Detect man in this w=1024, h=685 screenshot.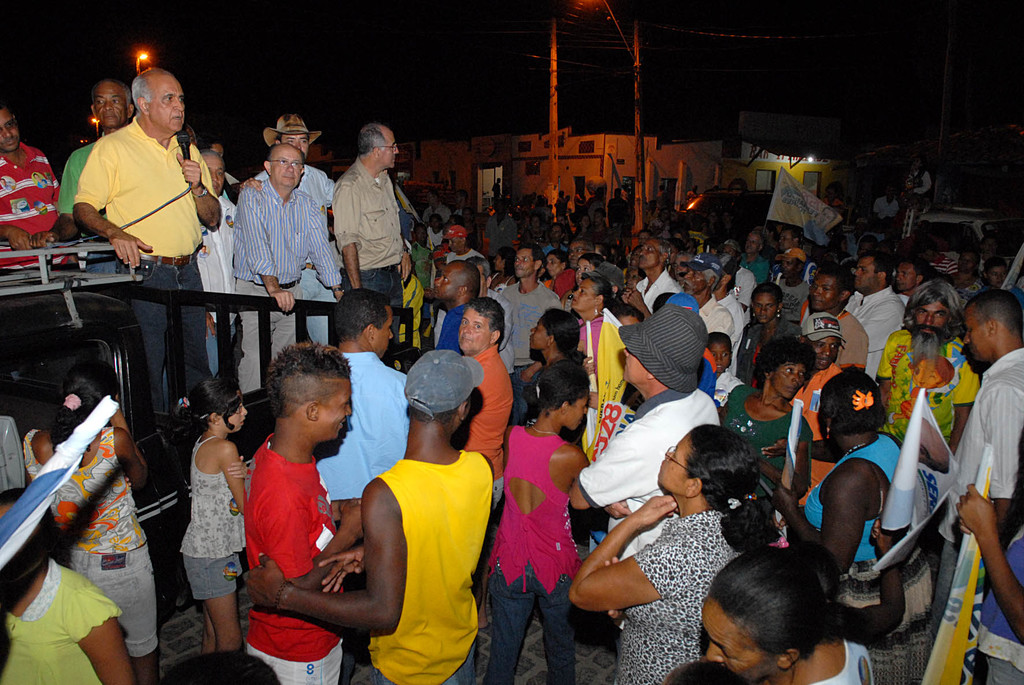
Detection: 869,184,899,230.
